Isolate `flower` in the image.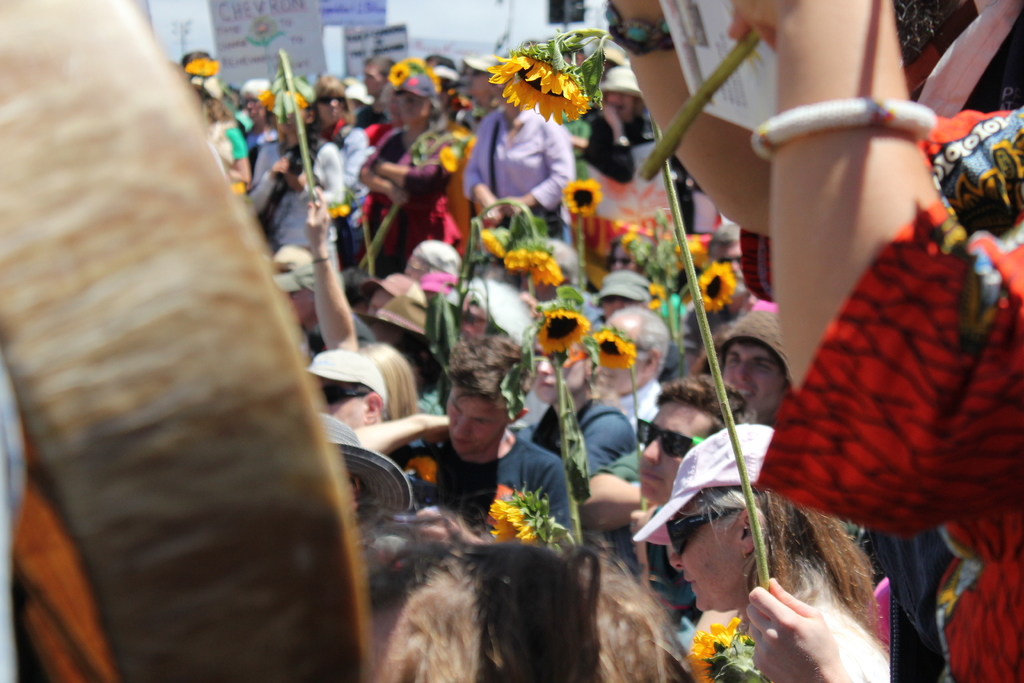
Isolated region: left=399, top=52, right=428, bottom=70.
